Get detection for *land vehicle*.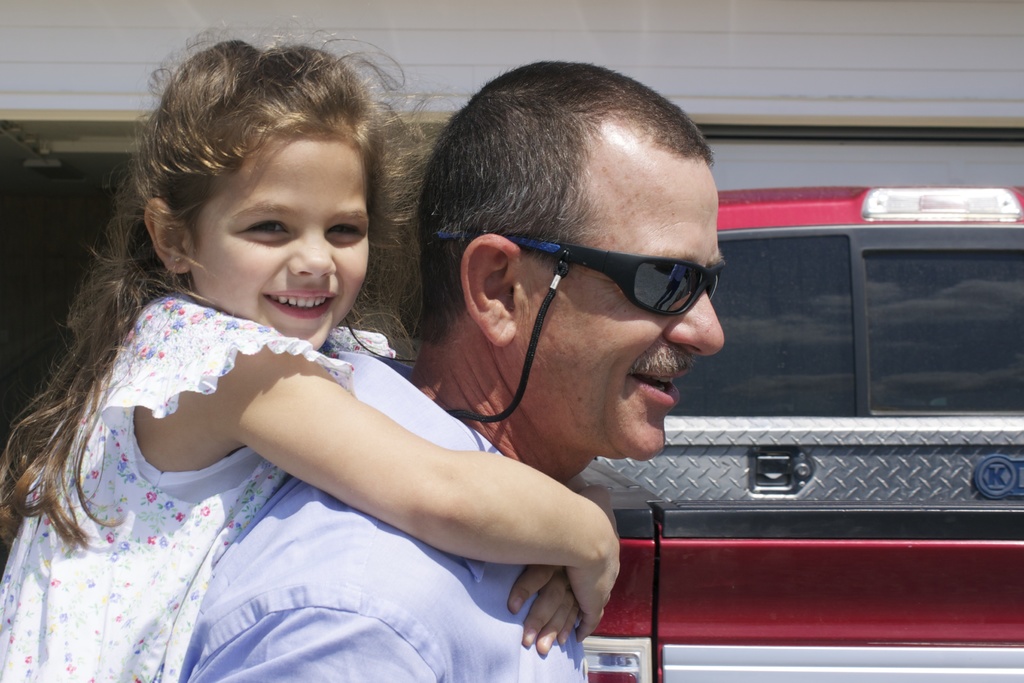
Detection: bbox=[561, 178, 1023, 682].
